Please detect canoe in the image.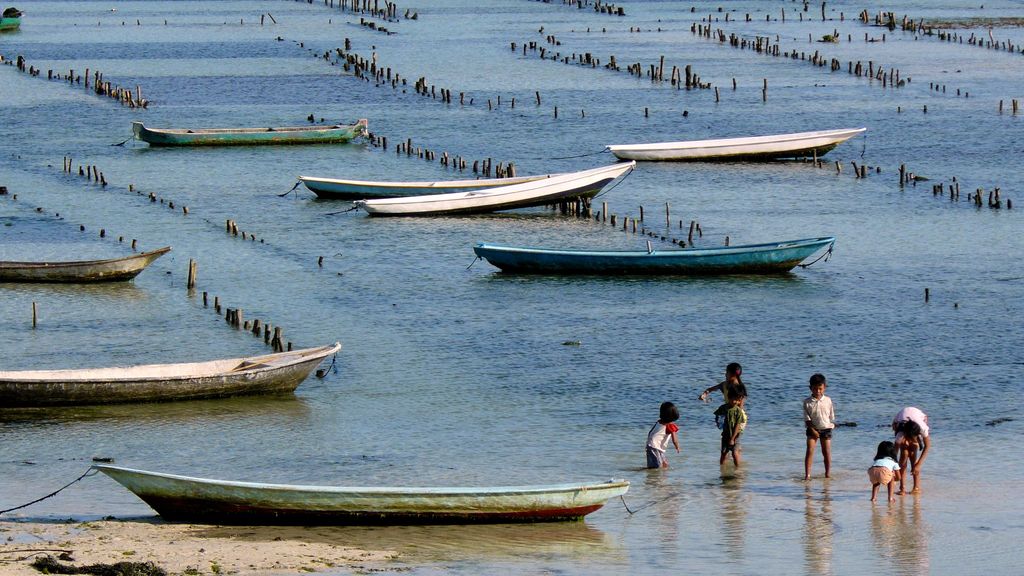
bbox=(133, 118, 368, 148).
